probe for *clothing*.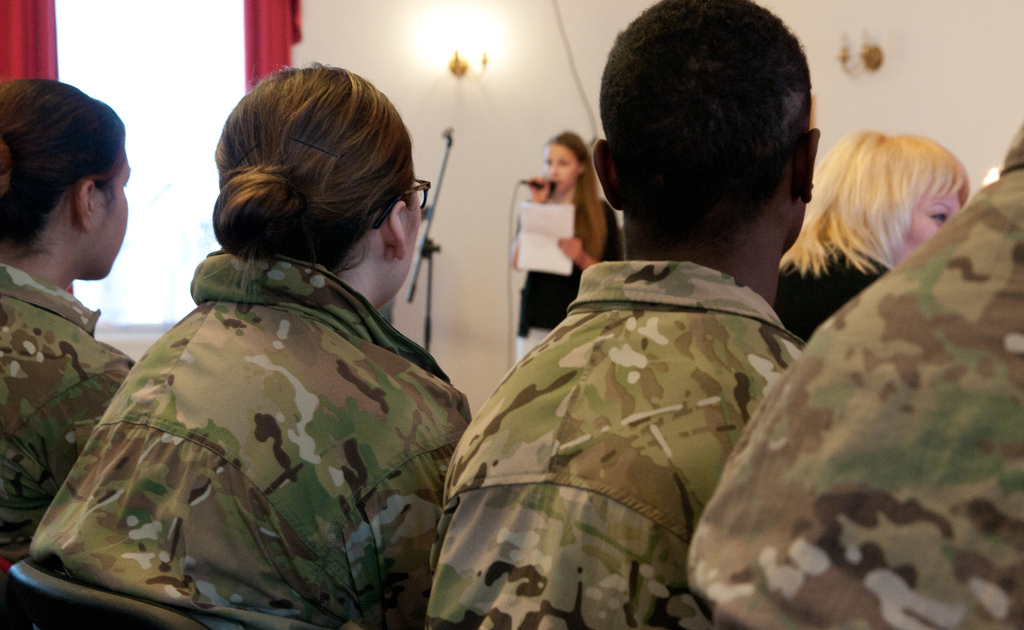
Probe result: [x1=28, y1=250, x2=477, y2=629].
